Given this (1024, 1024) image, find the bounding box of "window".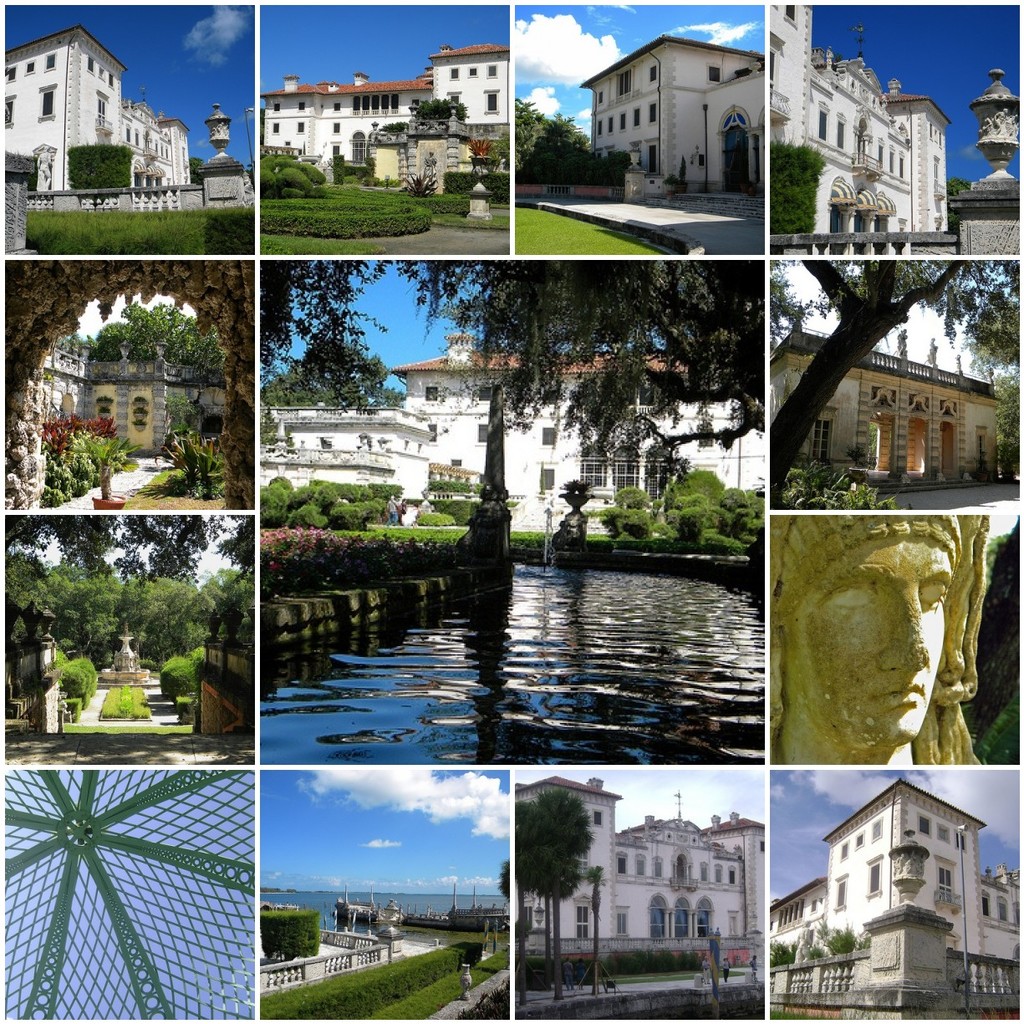
<bbox>298, 101, 307, 109</bbox>.
